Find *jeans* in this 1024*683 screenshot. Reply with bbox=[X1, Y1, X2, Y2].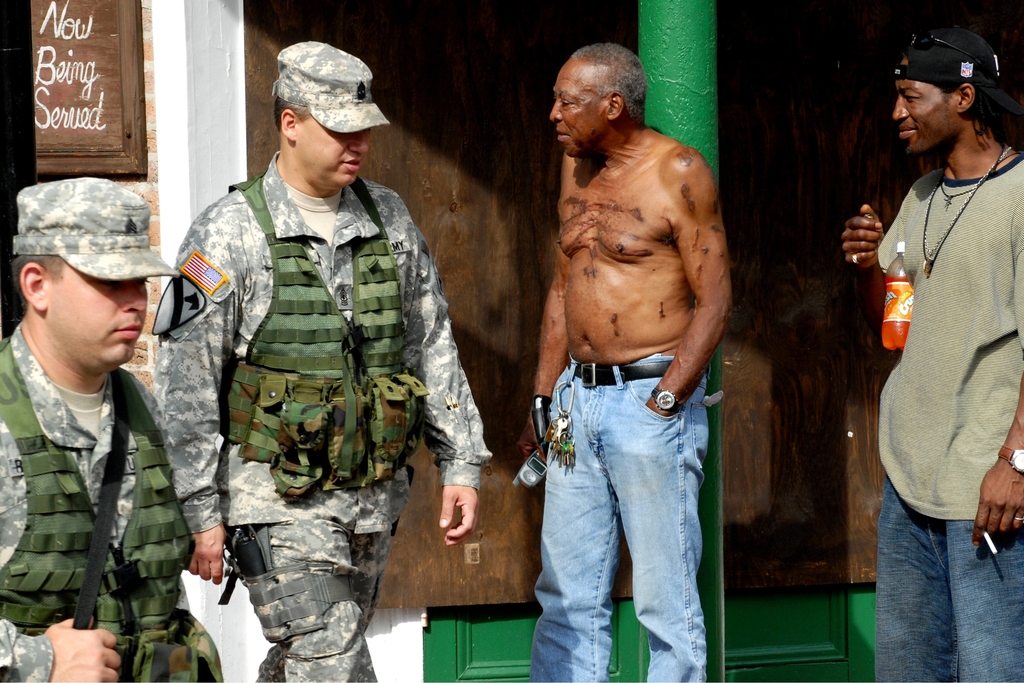
bbox=[868, 483, 1023, 681].
